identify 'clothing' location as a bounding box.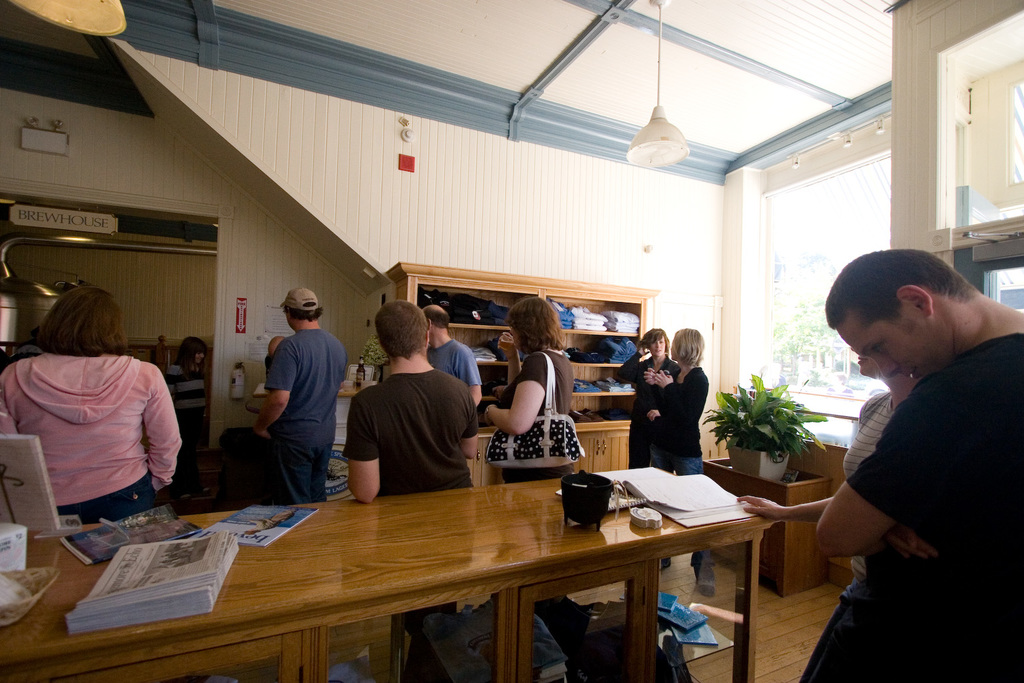
detection(804, 390, 889, 682).
